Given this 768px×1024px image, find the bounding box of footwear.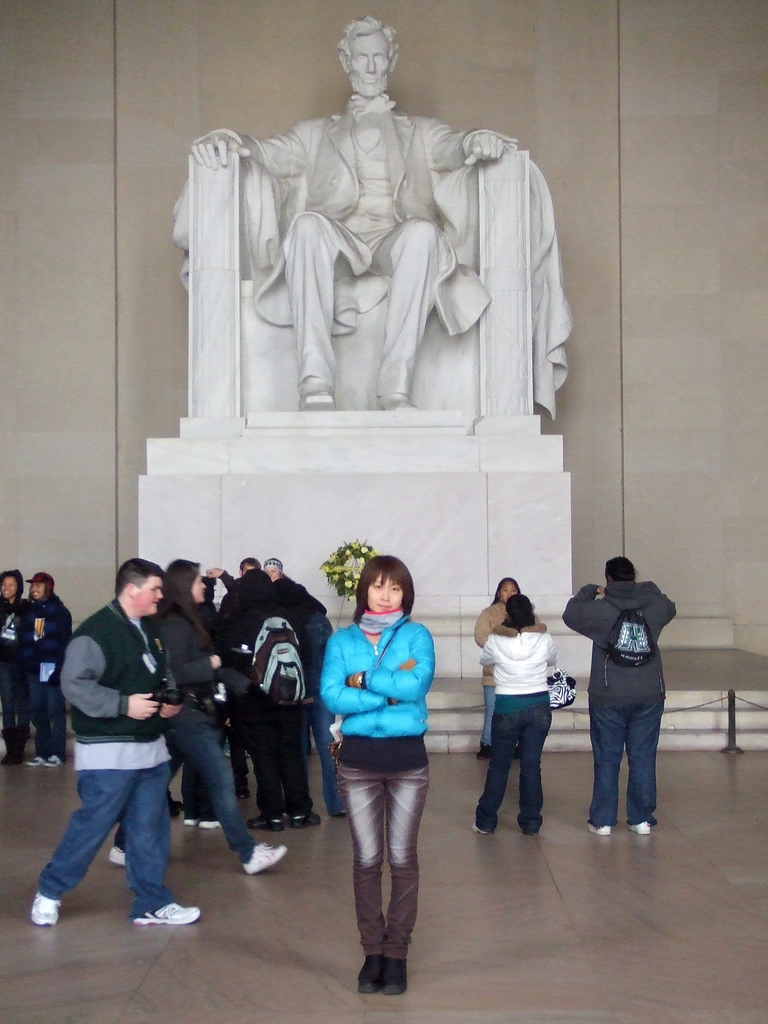
rect(45, 753, 67, 767).
